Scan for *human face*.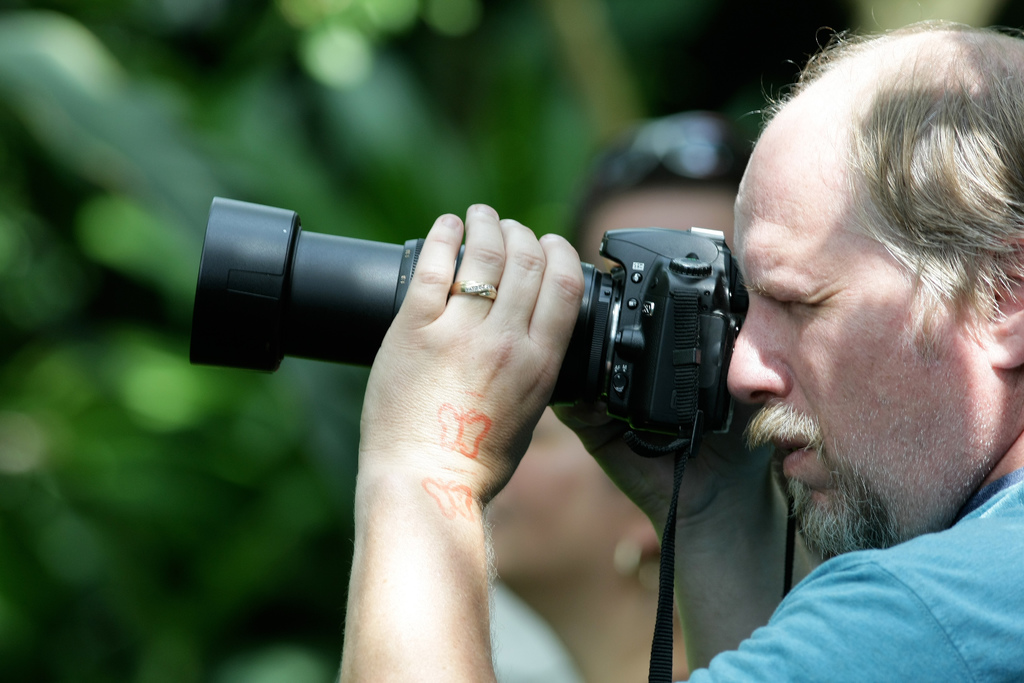
Scan result: 579/184/737/274.
